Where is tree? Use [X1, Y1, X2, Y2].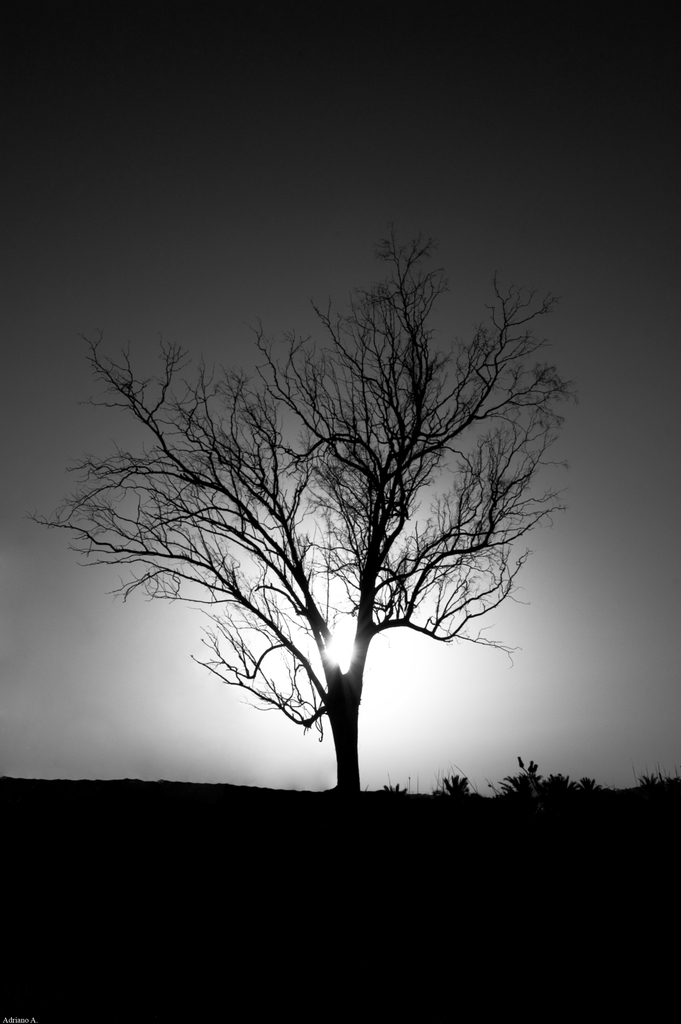
[62, 204, 578, 824].
